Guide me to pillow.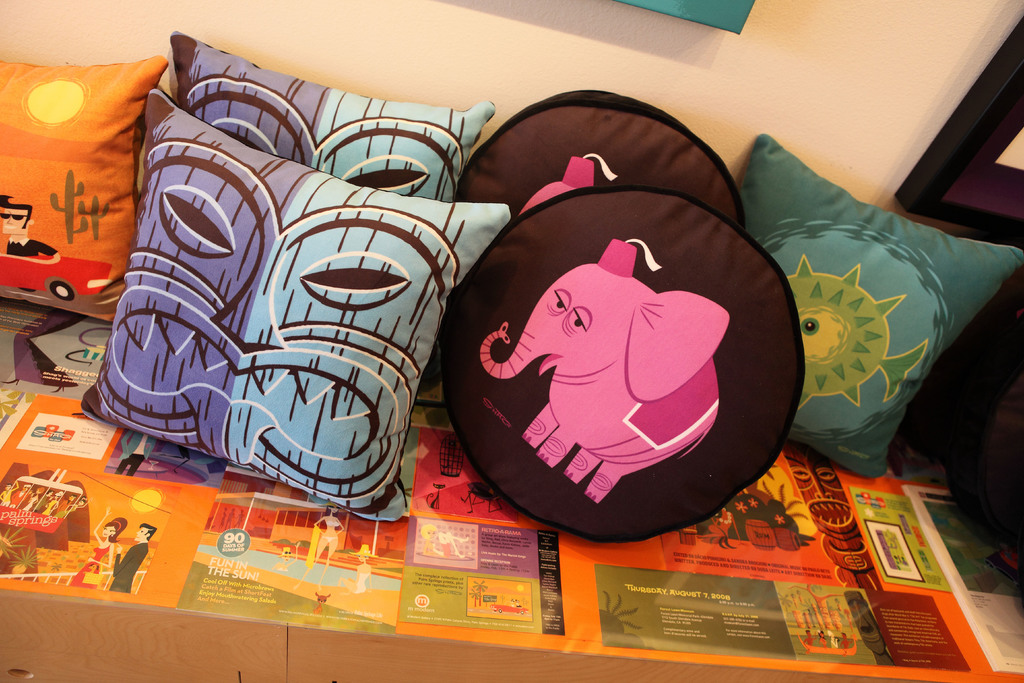
Guidance: {"x1": 442, "y1": 96, "x2": 760, "y2": 239}.
